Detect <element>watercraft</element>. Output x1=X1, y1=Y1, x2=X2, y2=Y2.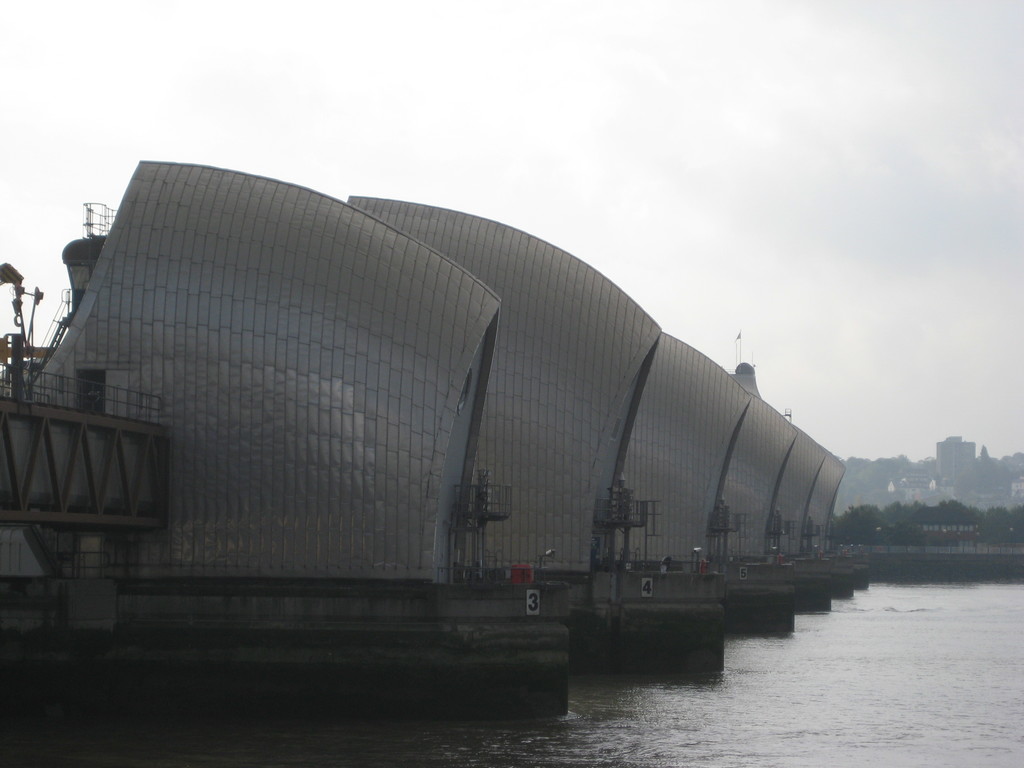
x1=859, y1=555, x2=867, y2=593.
